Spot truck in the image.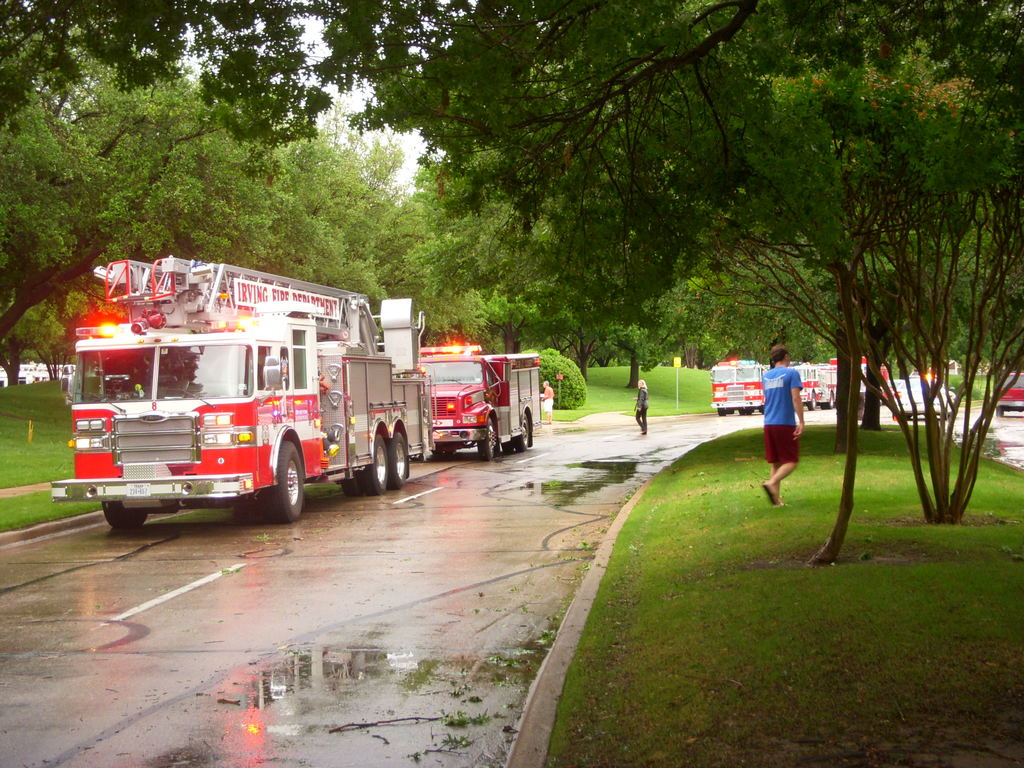
truck found at left=61, top=265, right=394, bottom=542.
